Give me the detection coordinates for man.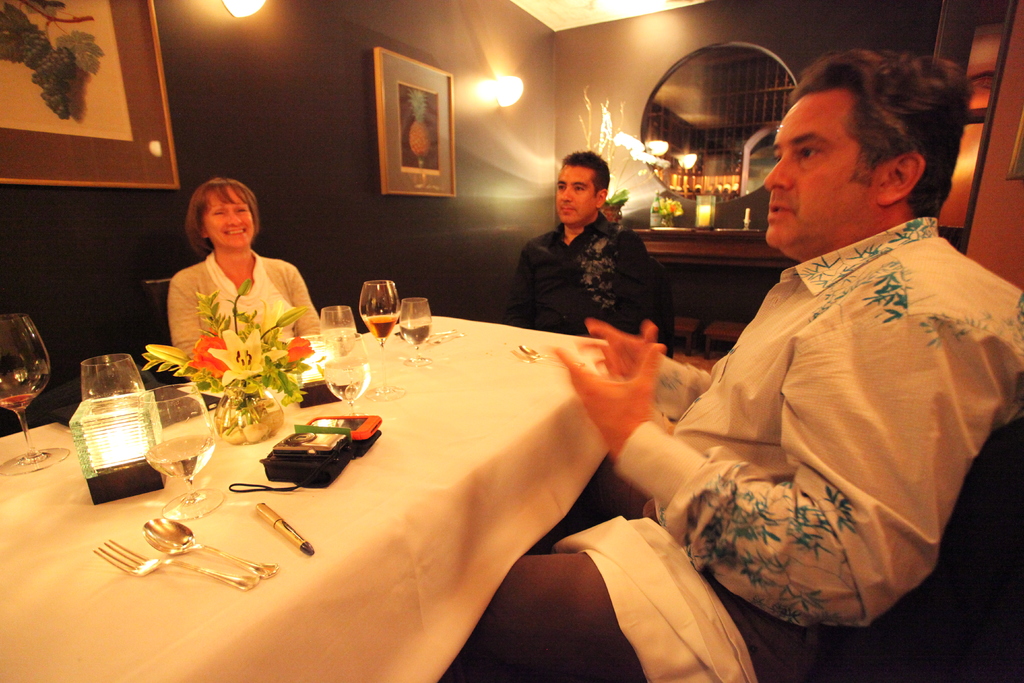
box=[500, 153, 686, 336].
